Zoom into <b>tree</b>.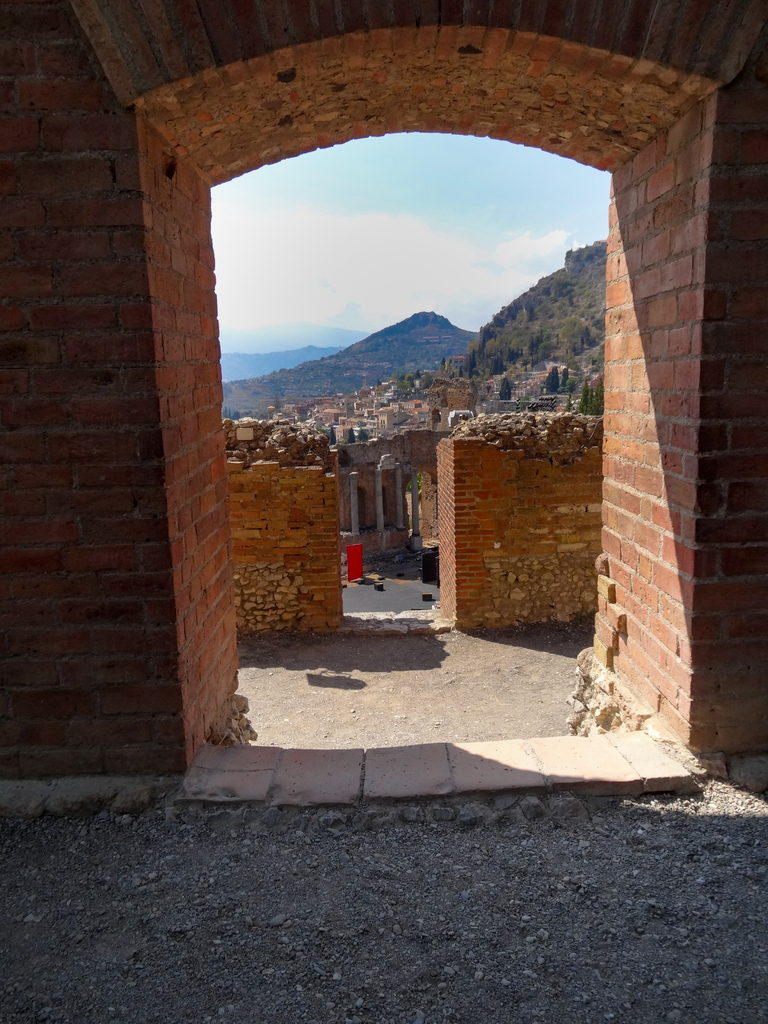
Zoom target: {"x1": 497, "y1": 371, "x2": 512, "y2": 401}.
